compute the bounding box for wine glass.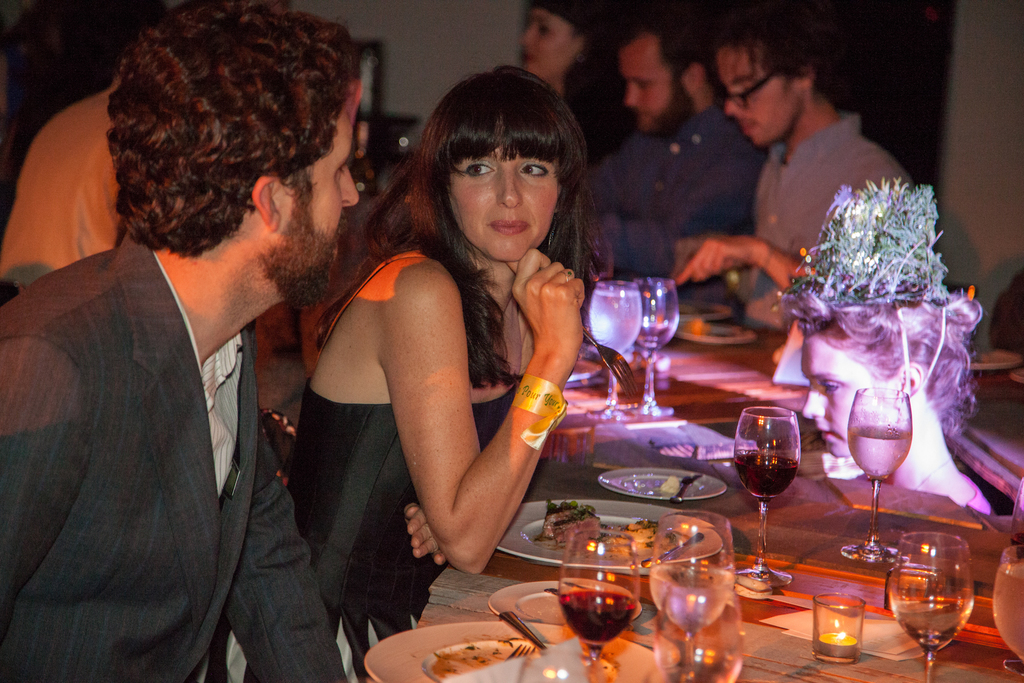
887,534,970,682.
